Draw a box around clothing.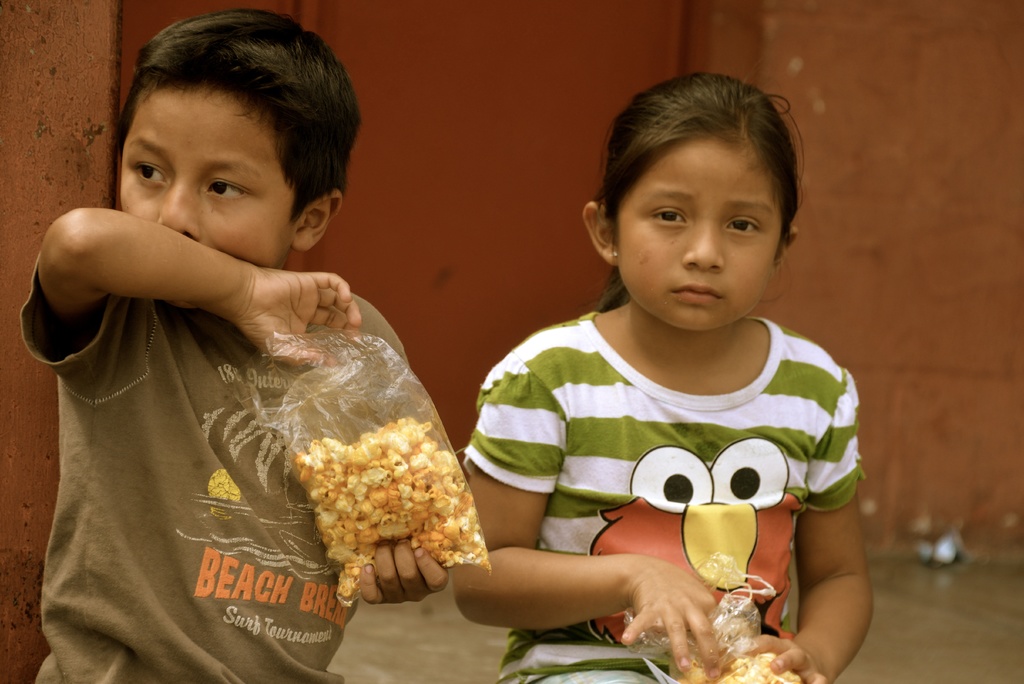
x1=483 y1=277 x2=851 y2=644.
